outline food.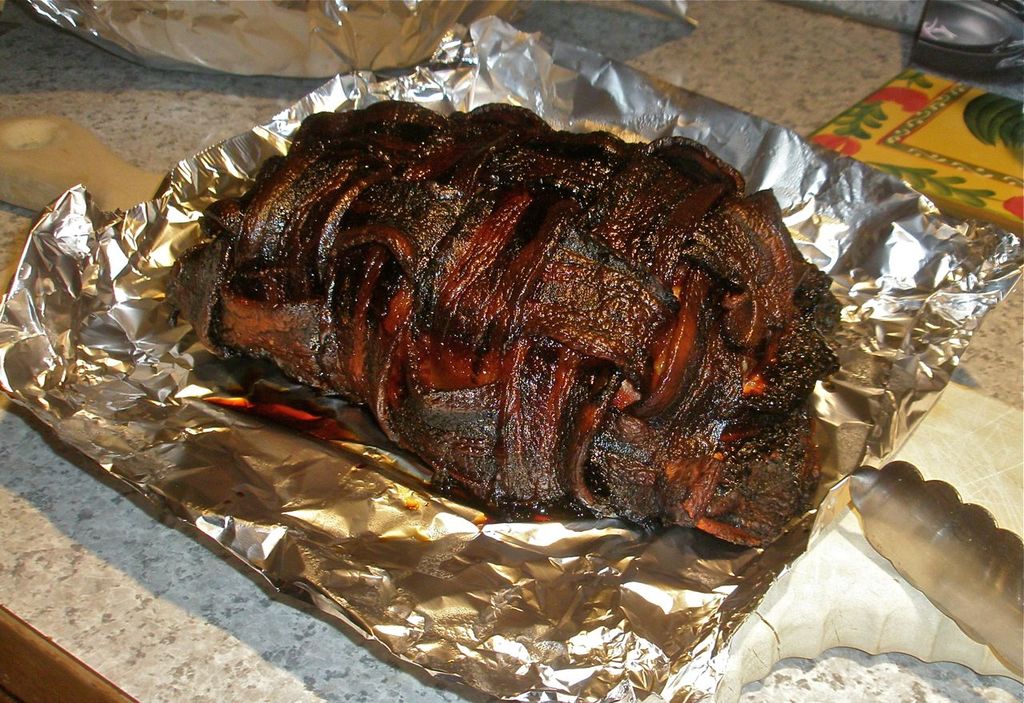
Outline: (x1=212, y1=71, x2=831, y2=588).
